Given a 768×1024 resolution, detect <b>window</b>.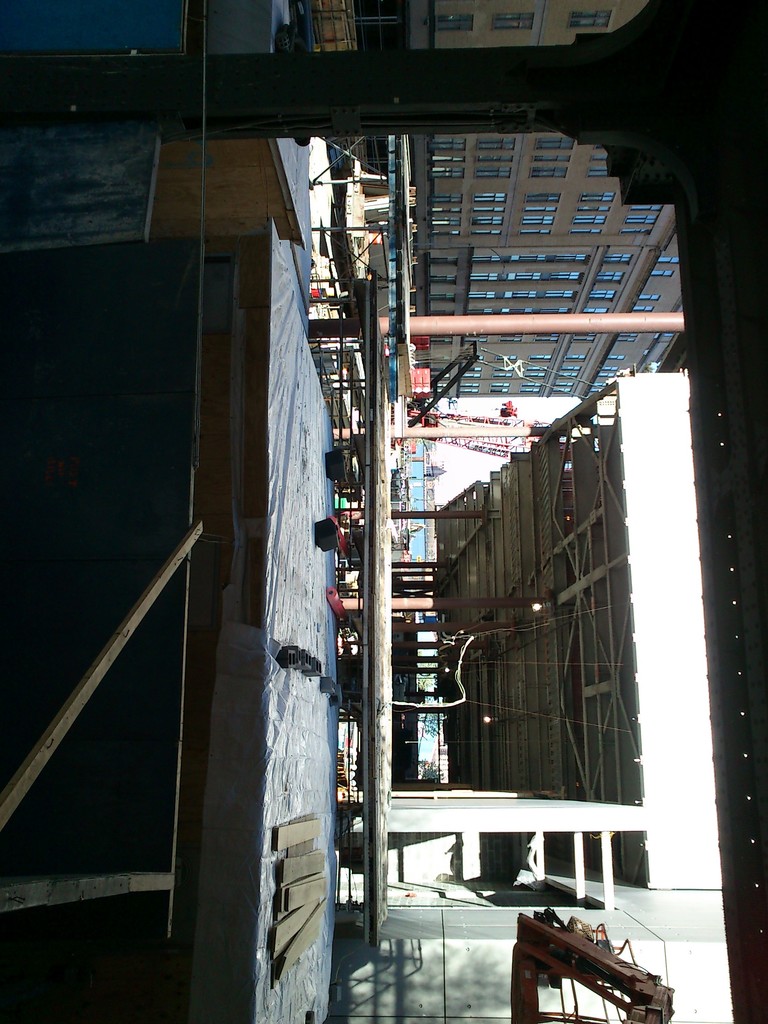
left=650, top=270, right=674, bottom=277.
